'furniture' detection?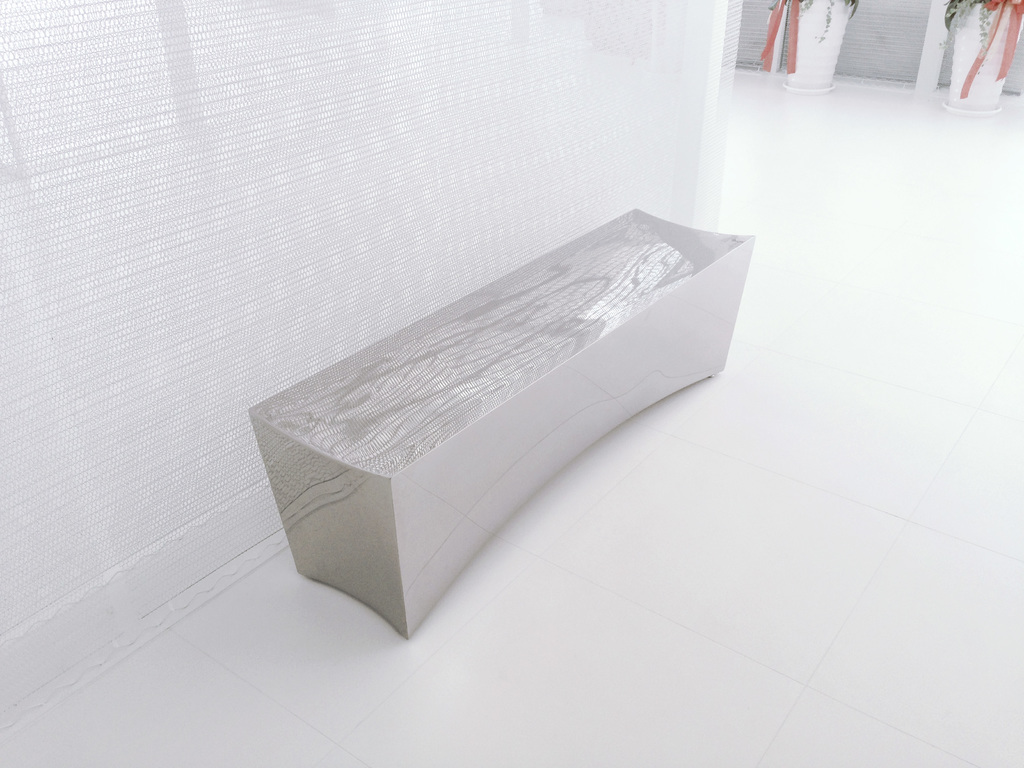
pyautogui.locateOnScreen(248, 208, 756, 642)
